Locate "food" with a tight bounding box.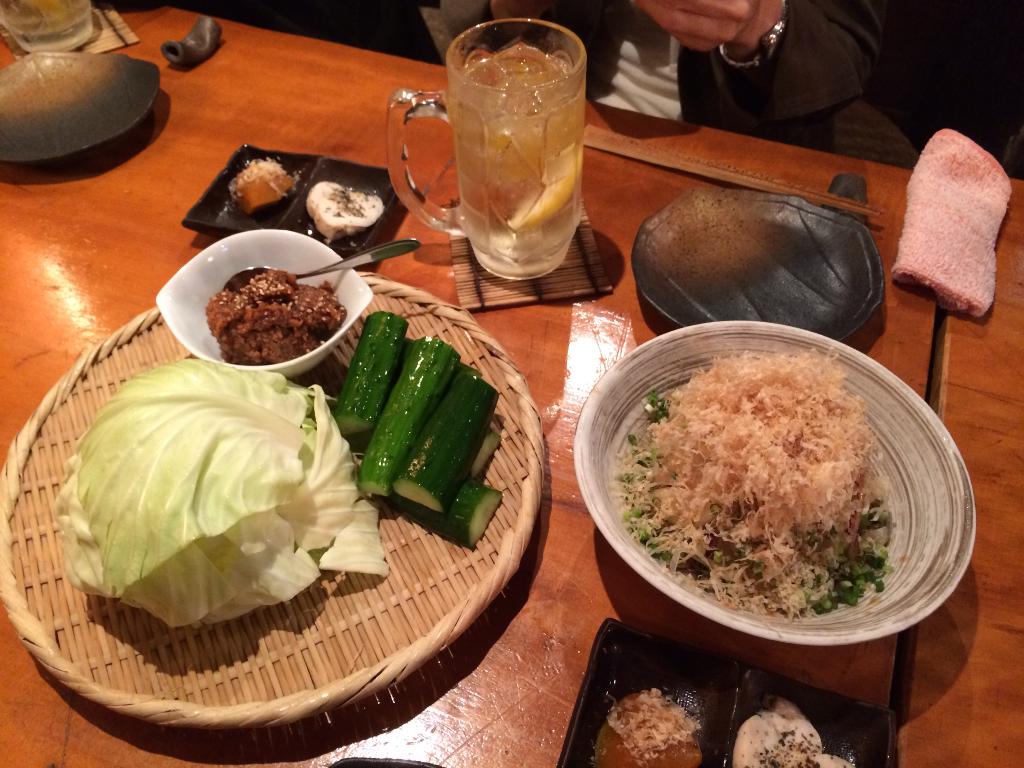
bbox=(203, 274, 341, 364).
